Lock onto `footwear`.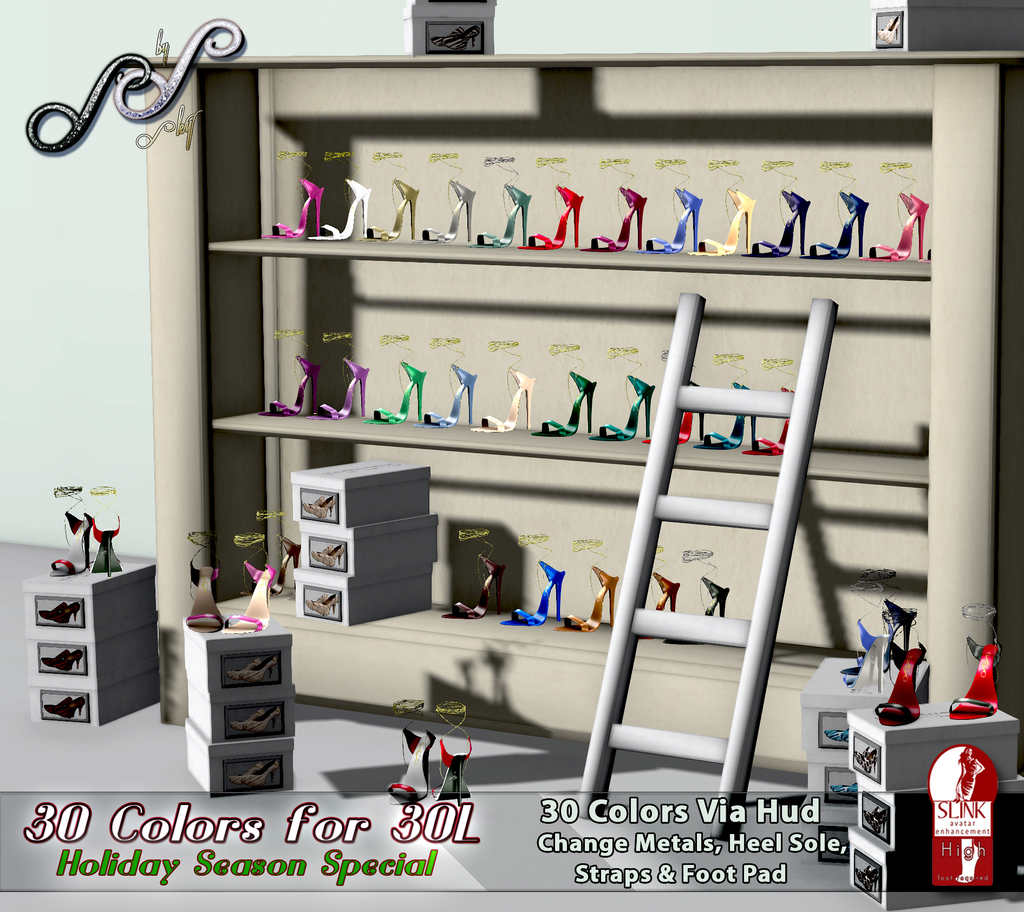
Locked: 56/696/92/718.
